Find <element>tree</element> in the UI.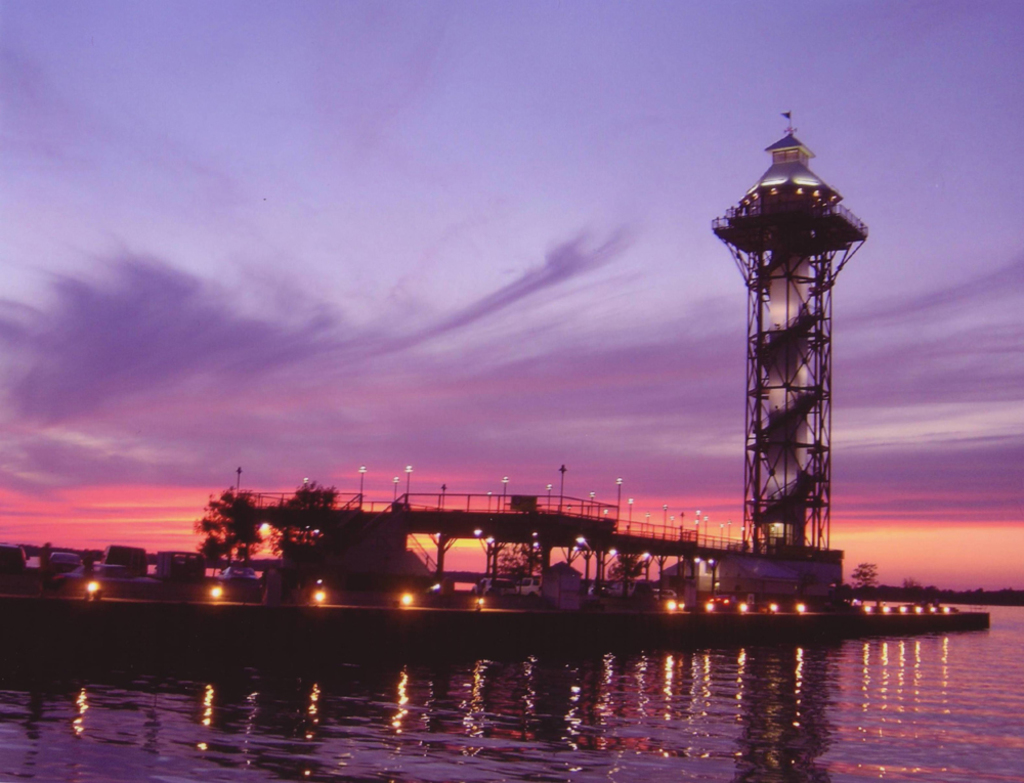
UI element at (left=484, top=535, right=546, bottom=595).
